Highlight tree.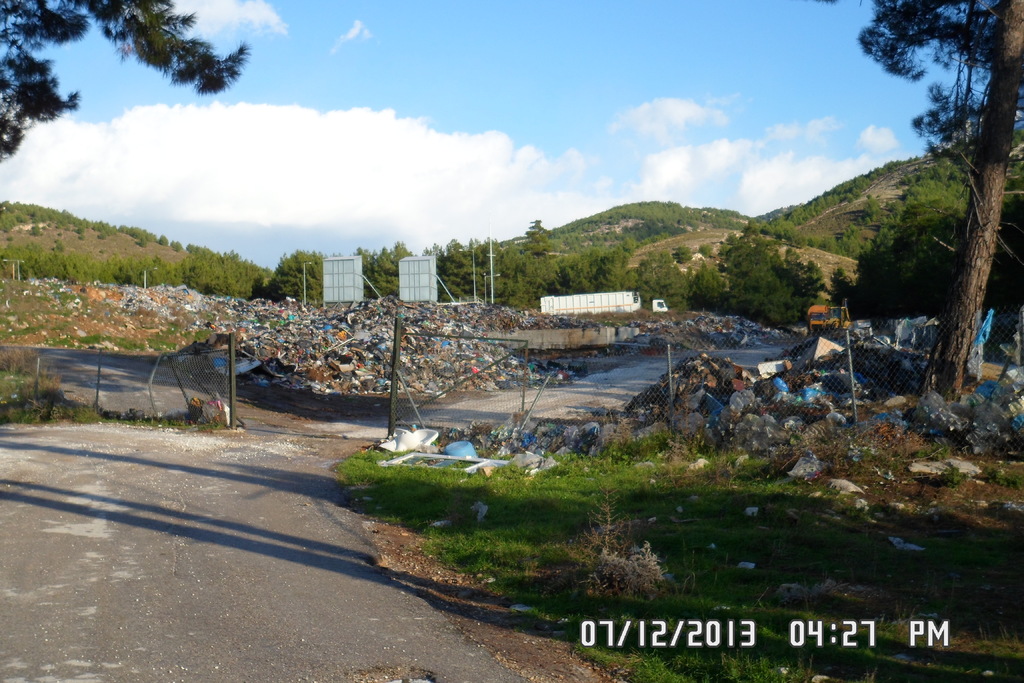
Highlighted region: <region>0, 0, 254, 172</region>.
